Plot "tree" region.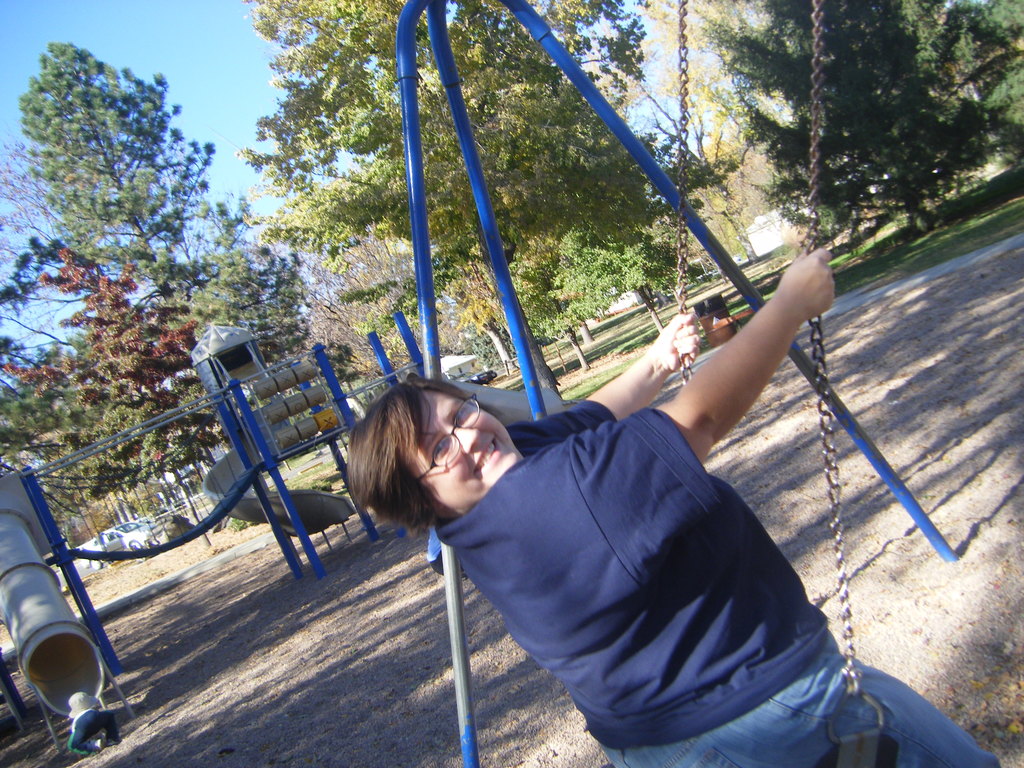
Plotted at pyautogui.locateOnScreen(0, 264, 99, 477).
